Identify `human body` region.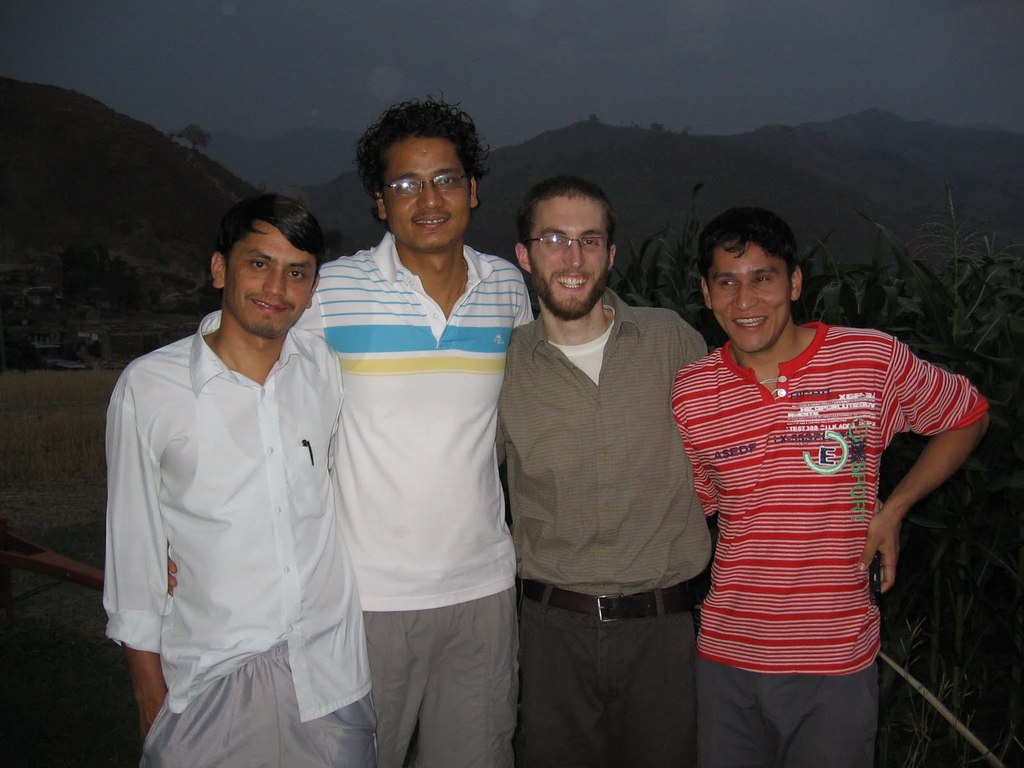
Region: 668,193,990,767.
